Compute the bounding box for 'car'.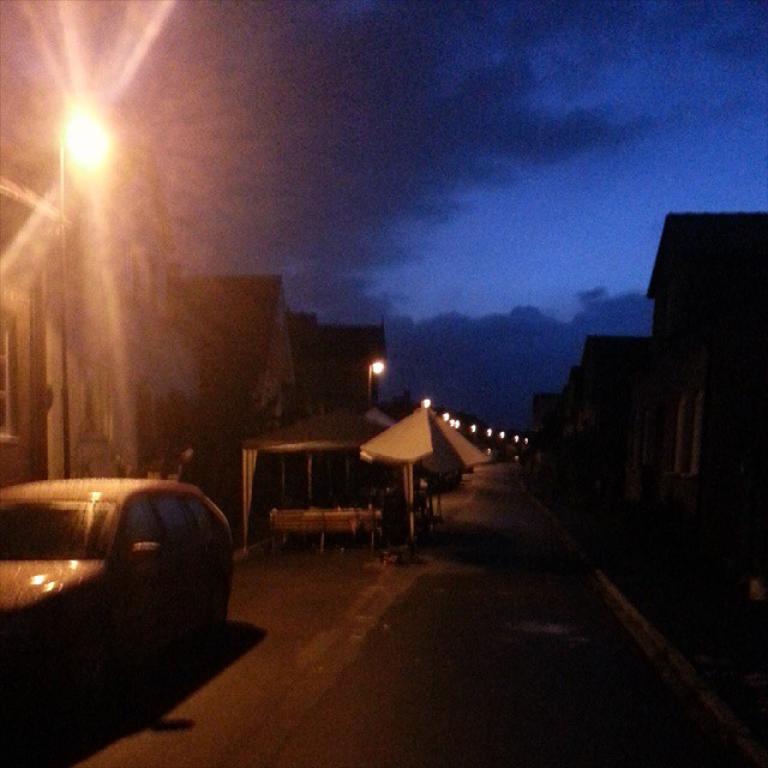
<box>0,479,233,721</box>.
